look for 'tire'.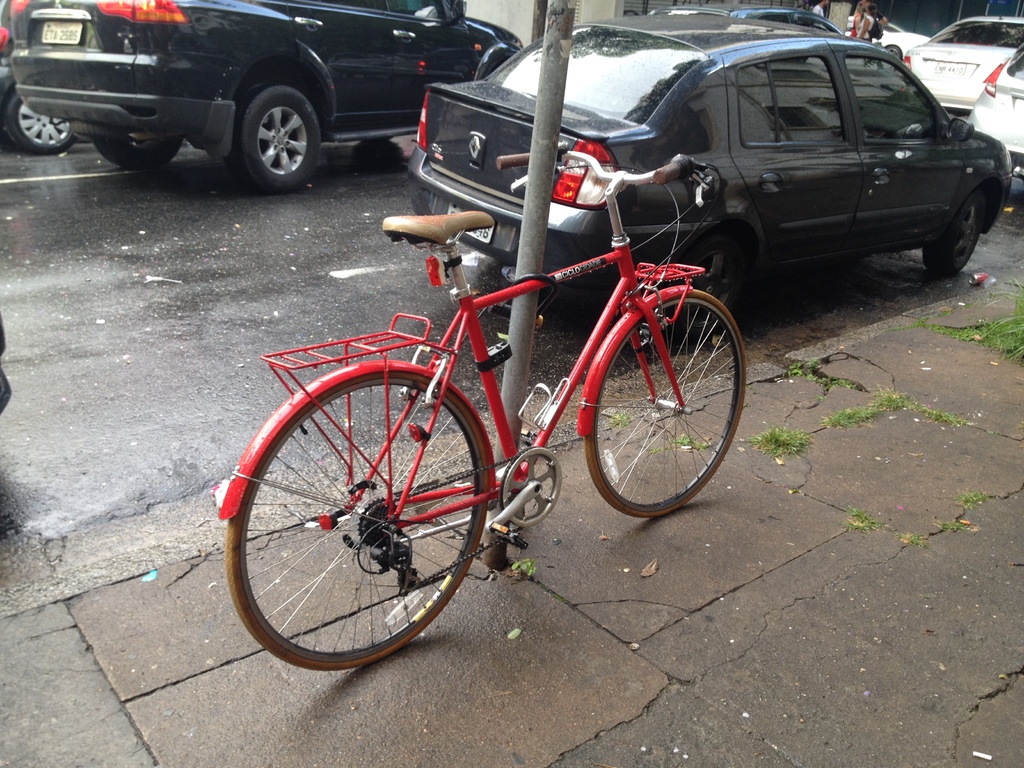
Found: (238, 81, 324, 191).
